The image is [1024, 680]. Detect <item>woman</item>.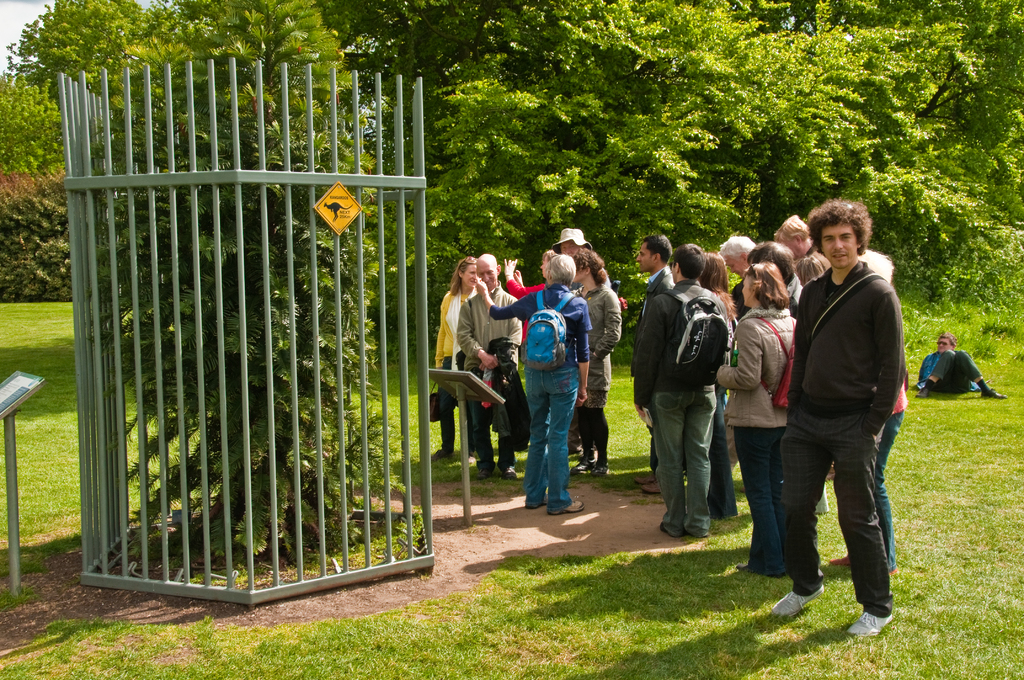
Detection: (570,246,623,473).
